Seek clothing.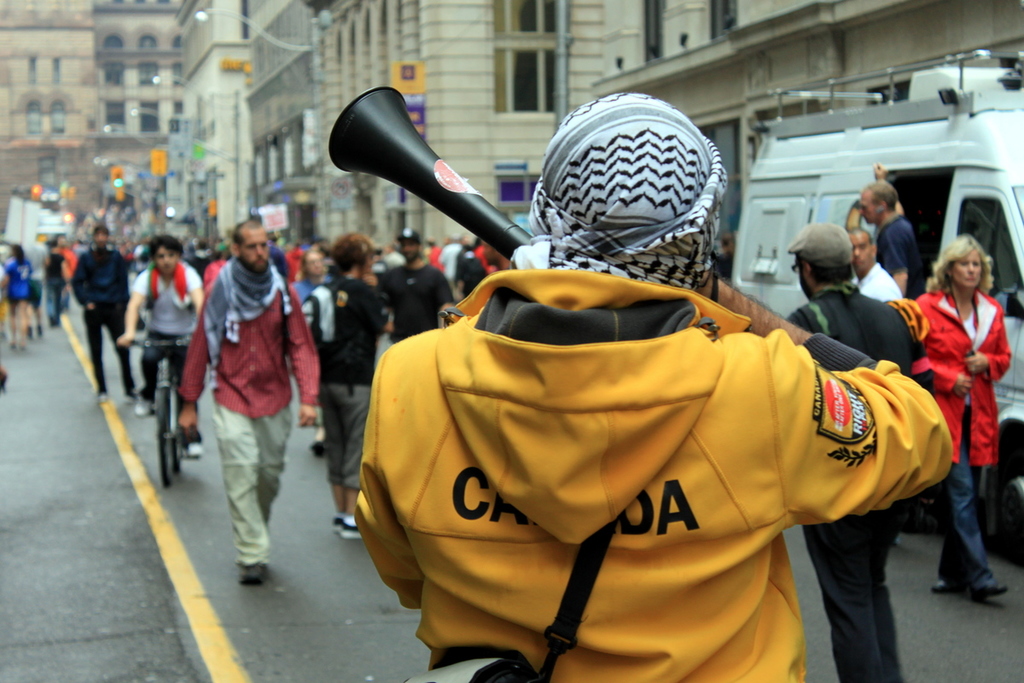
{"x1": 378, "y1": 260, "x2": 448, "y2": 340}.
